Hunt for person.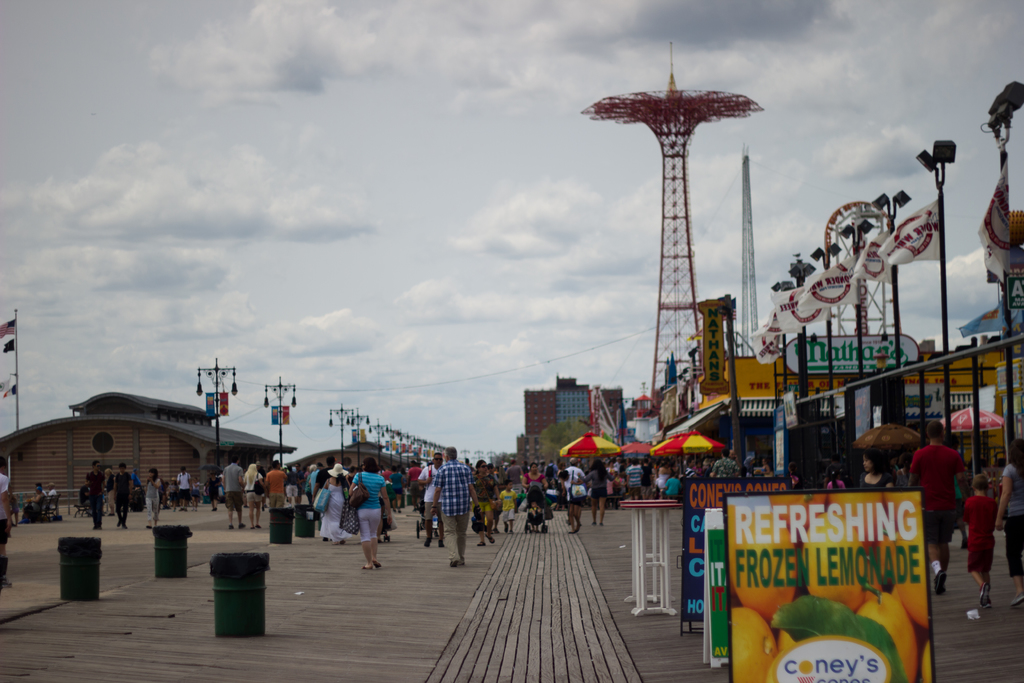
Hunted down at bbox=[317, 458, 357, 543].
